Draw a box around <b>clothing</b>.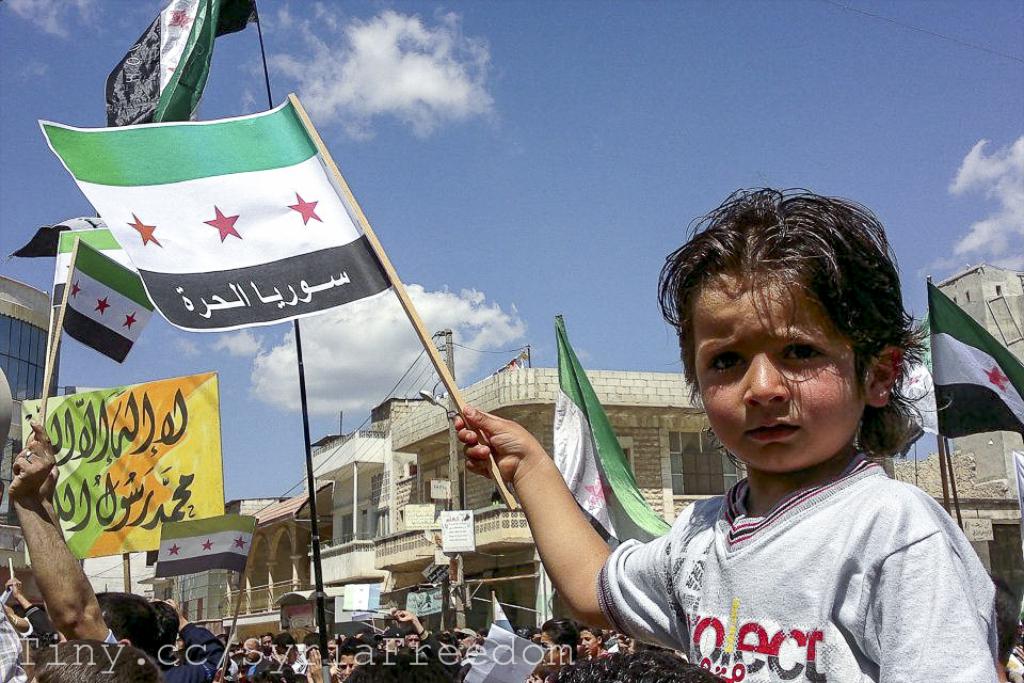
select_region(579, 644, 615, 682).
